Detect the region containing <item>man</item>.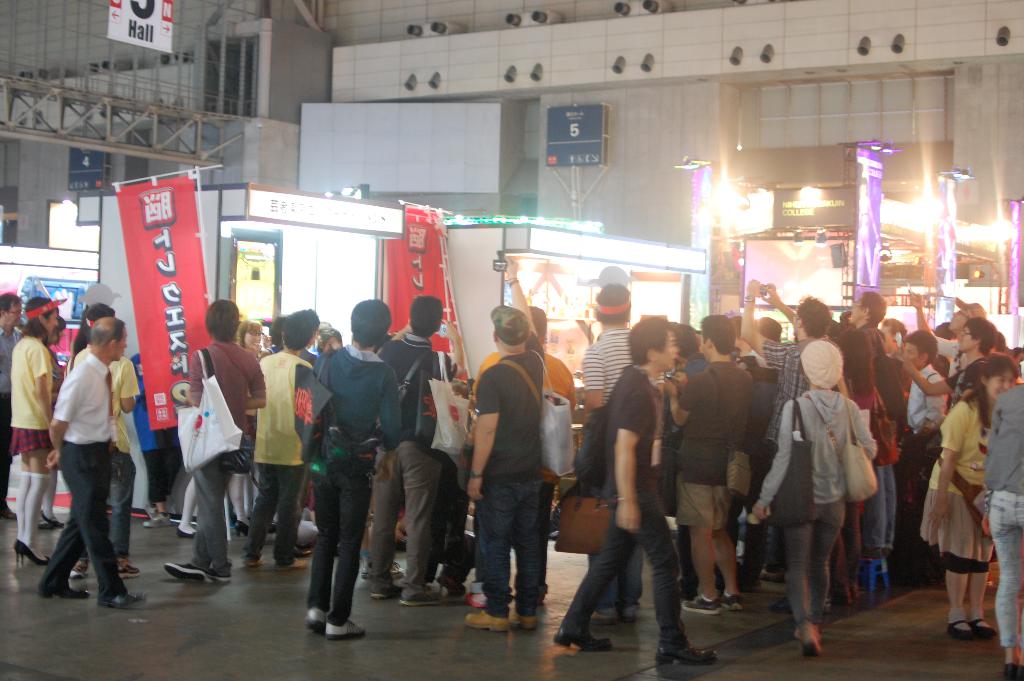
detection(0, 292, 25, 519).
